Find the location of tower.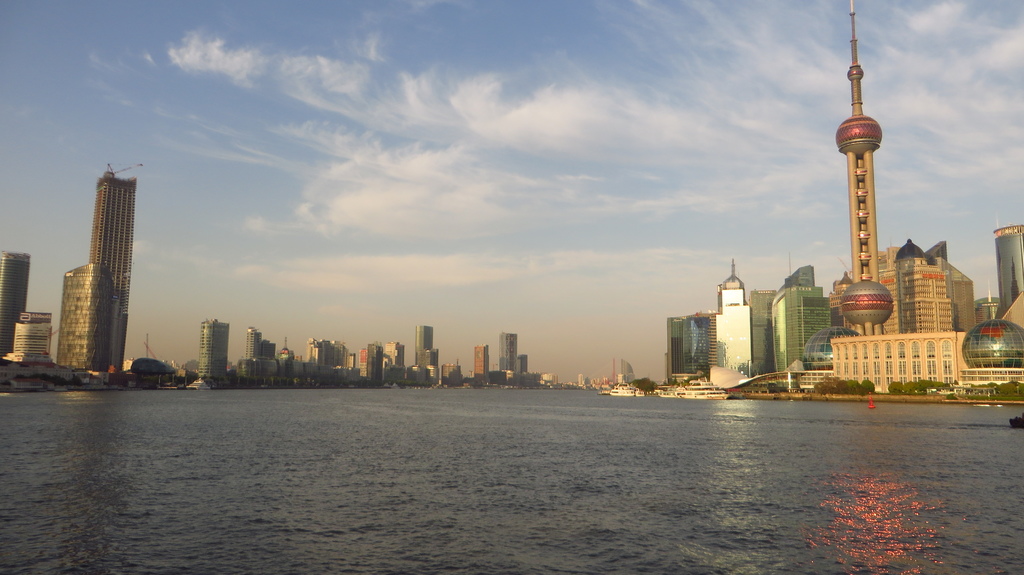
Location: 55:135:146:384.
